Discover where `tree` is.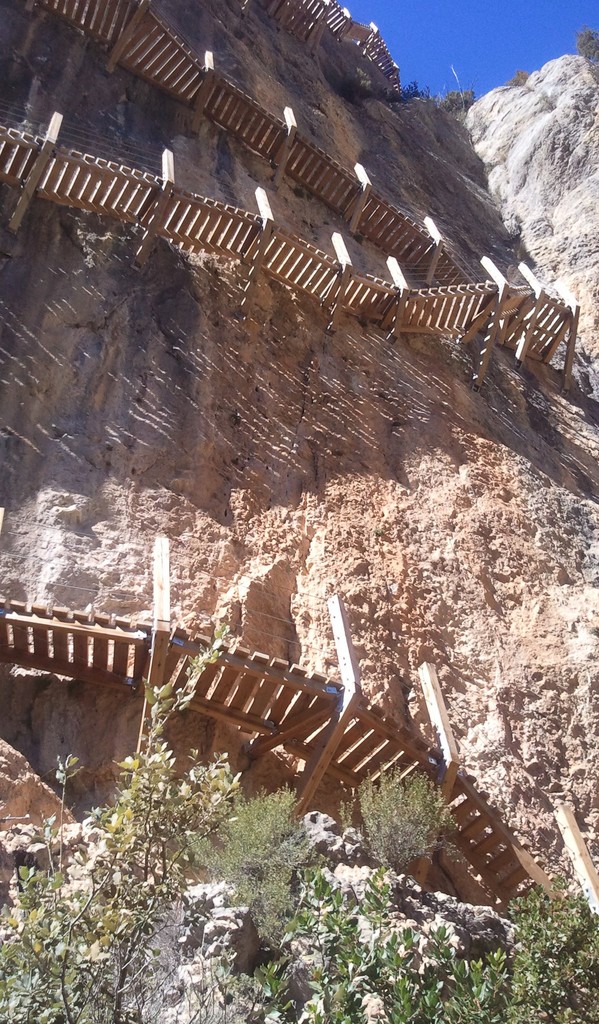
Discovered at {"x1": 0, "y1": 624, "x2": 228, "y2": 1021}.
